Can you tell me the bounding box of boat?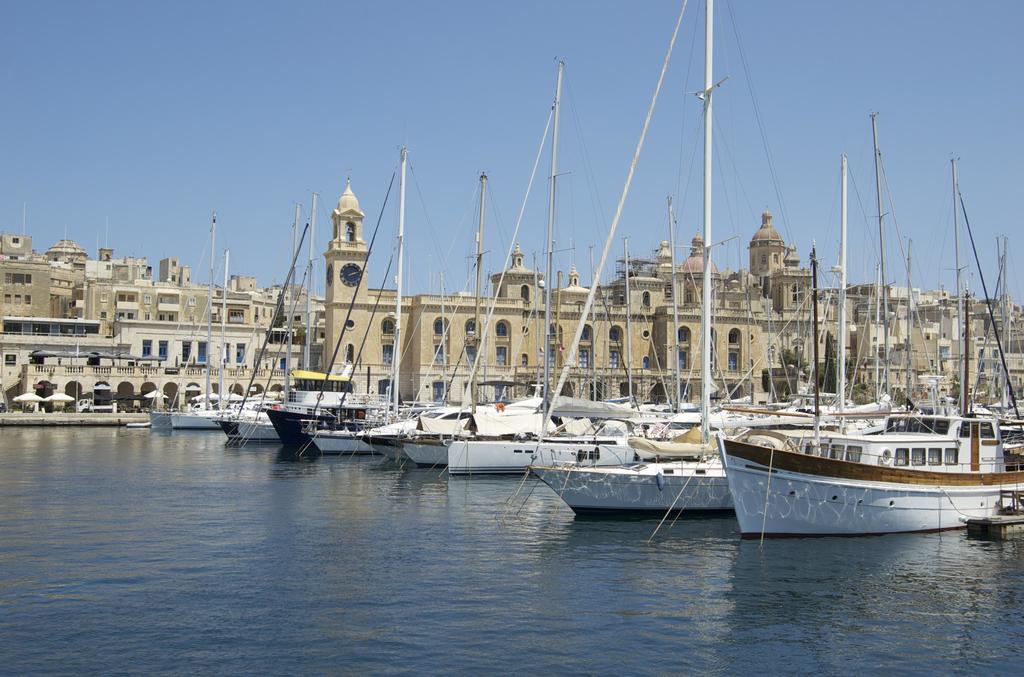
bbox(328, 156, 553, 467).
